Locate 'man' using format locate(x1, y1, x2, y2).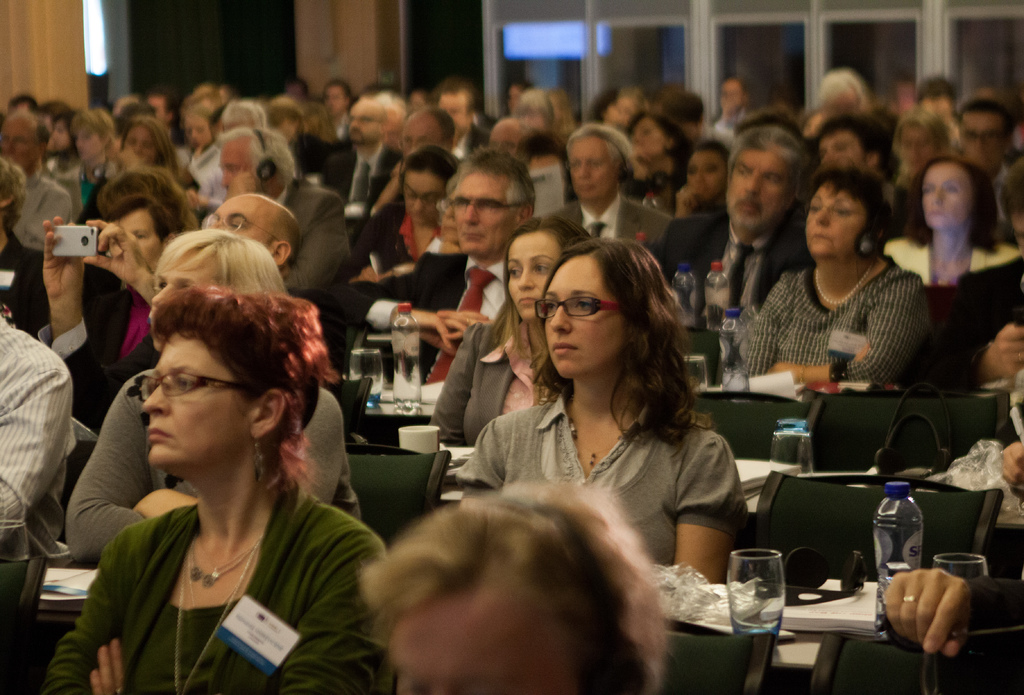
locate(0, 104, 74, 253).
